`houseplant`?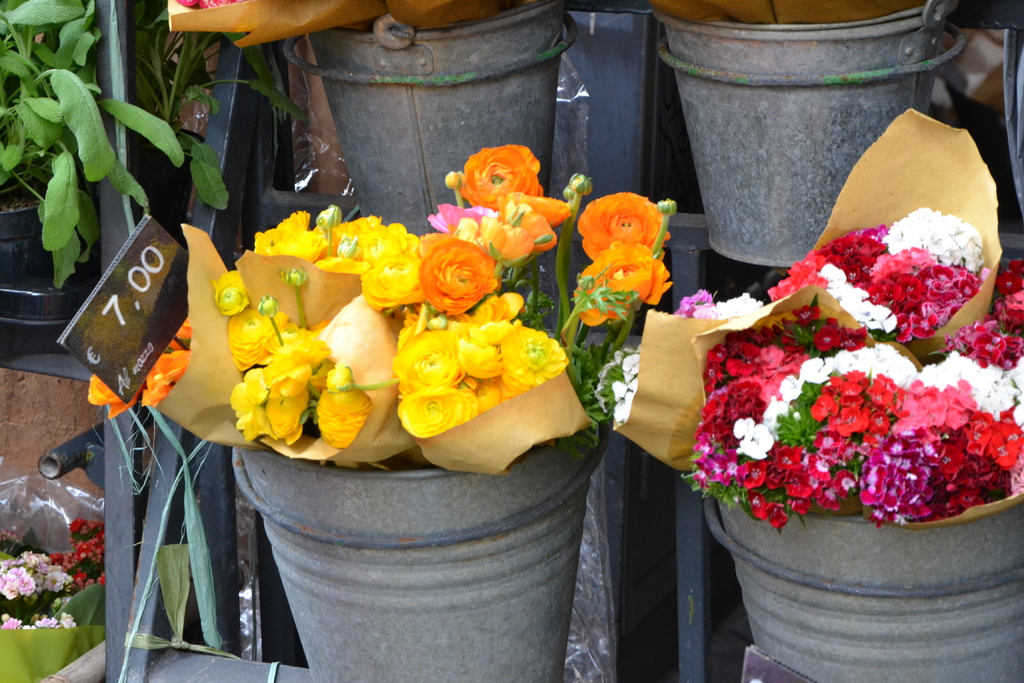
bbox=[84, 134, 676, 682]
